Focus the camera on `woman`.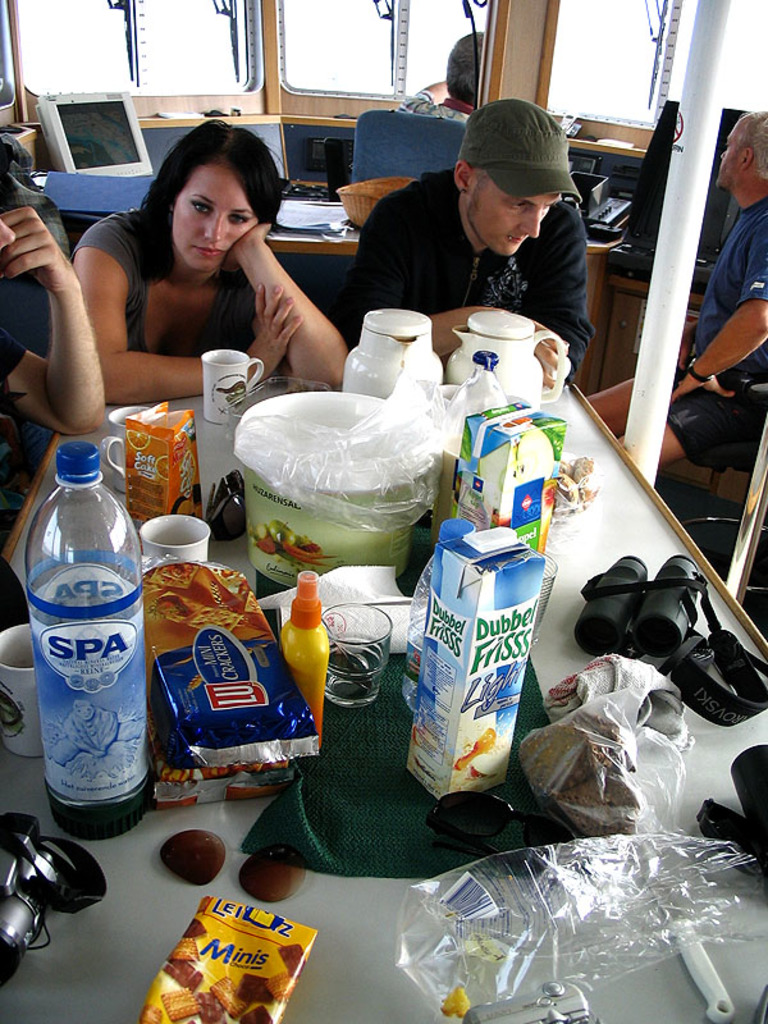
Focus region: <region>28, 129, 362, 378</region>.
